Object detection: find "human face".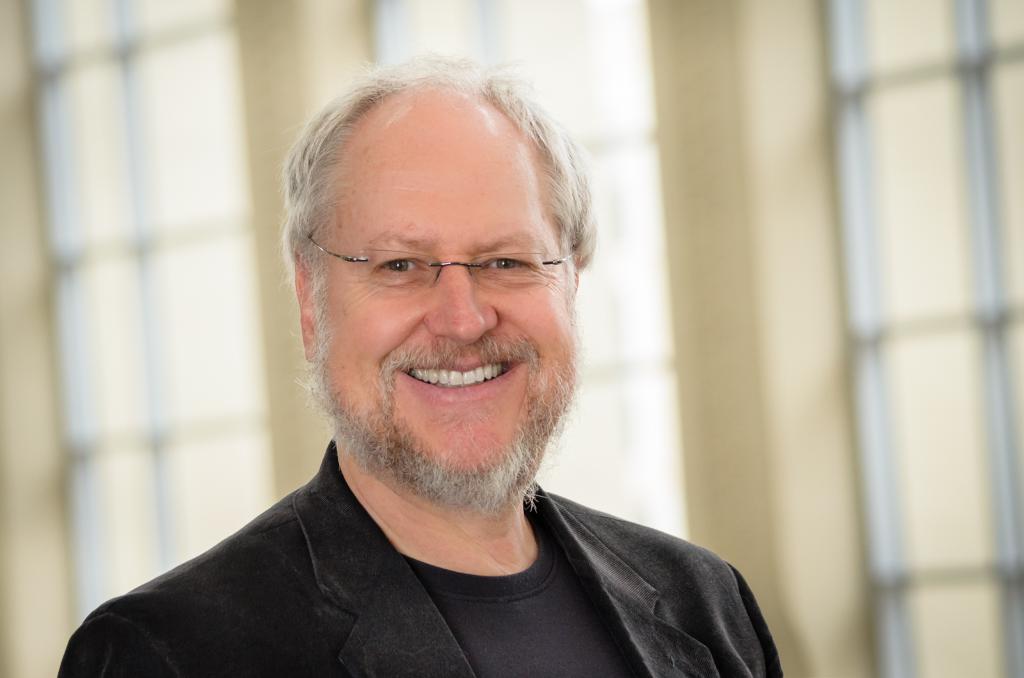
rect(324, 88, 577, 468).
